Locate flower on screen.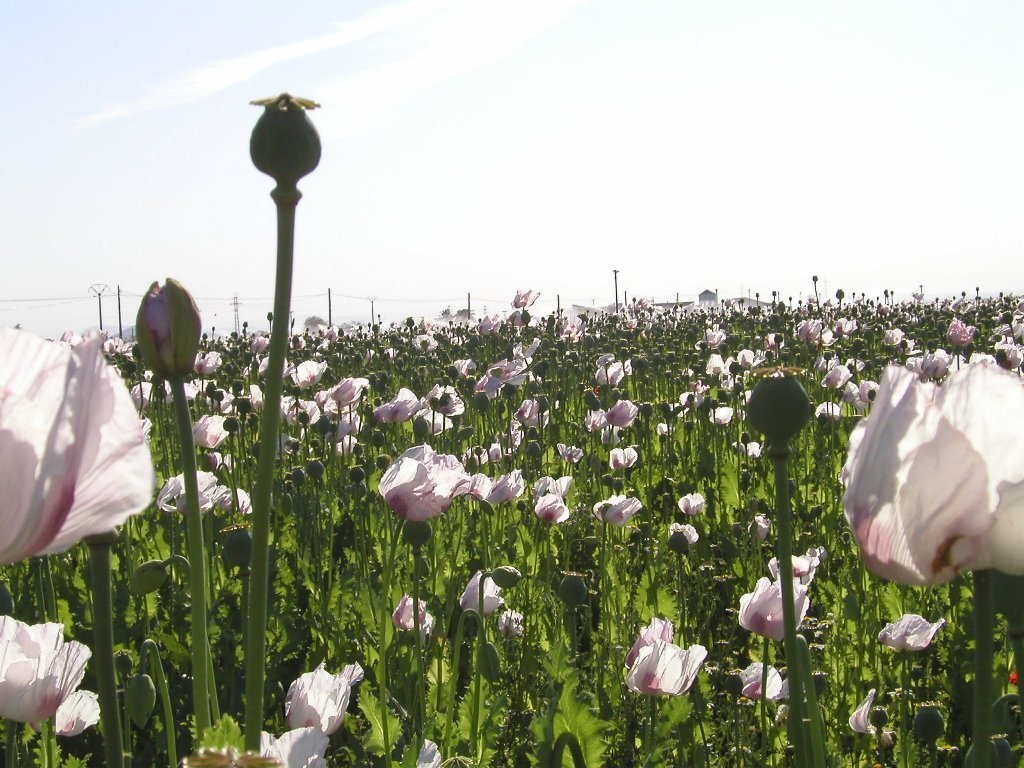
On screen at 846 687 878 738.
